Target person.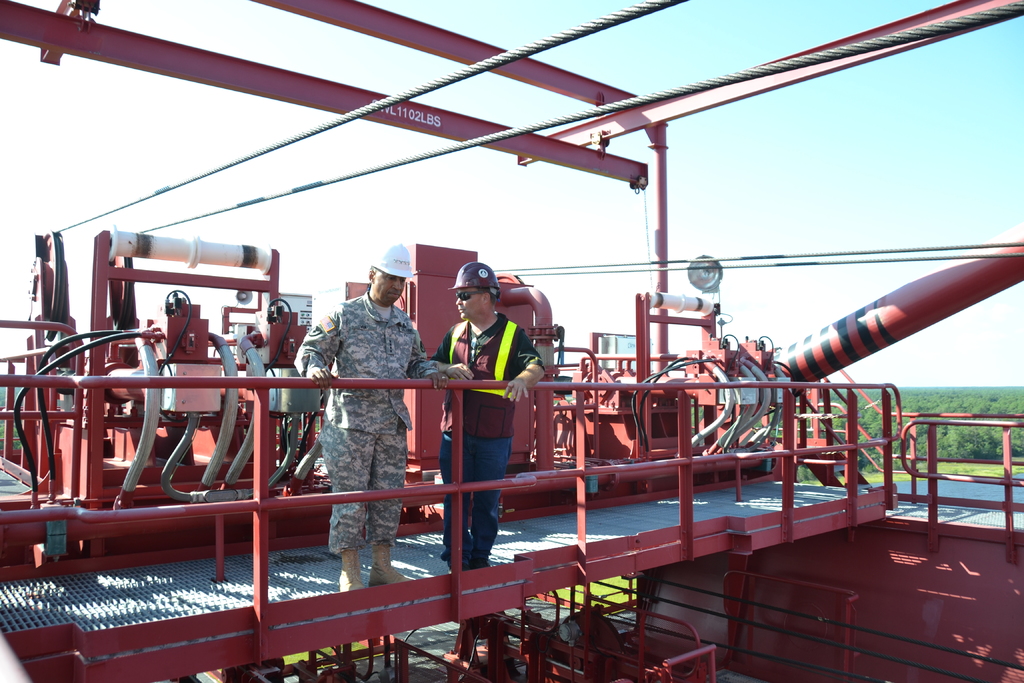
Target region: left=295, top=234, right=426, bottom=602.
